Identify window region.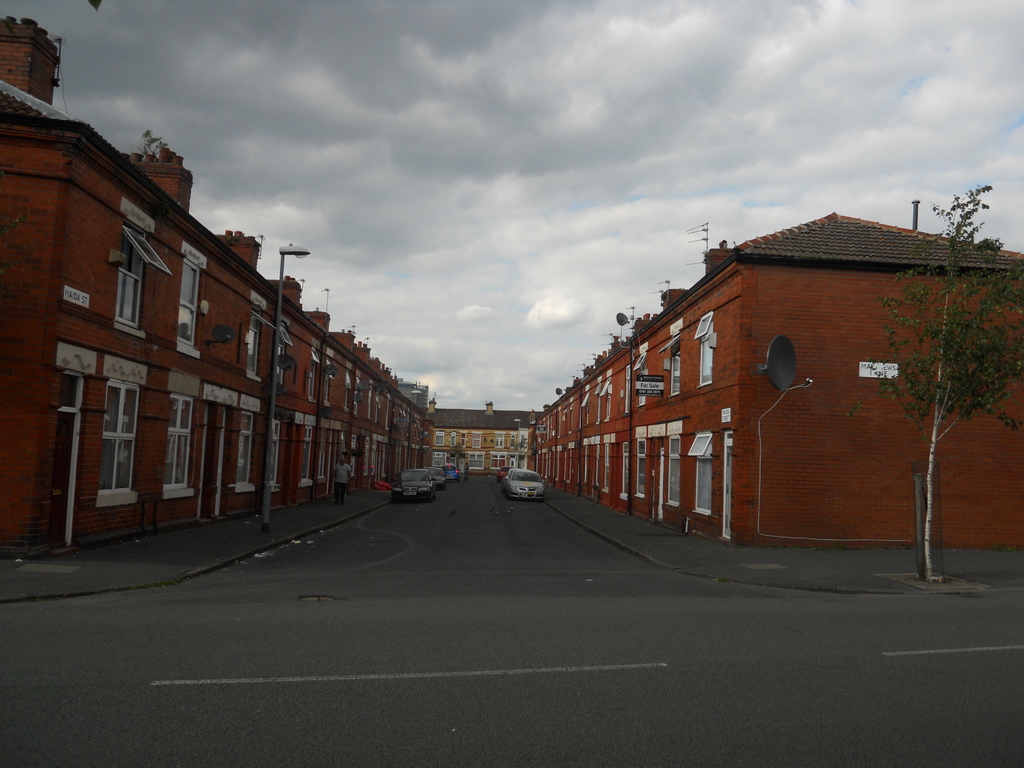
Region: box(662, 431, 684, 508).
